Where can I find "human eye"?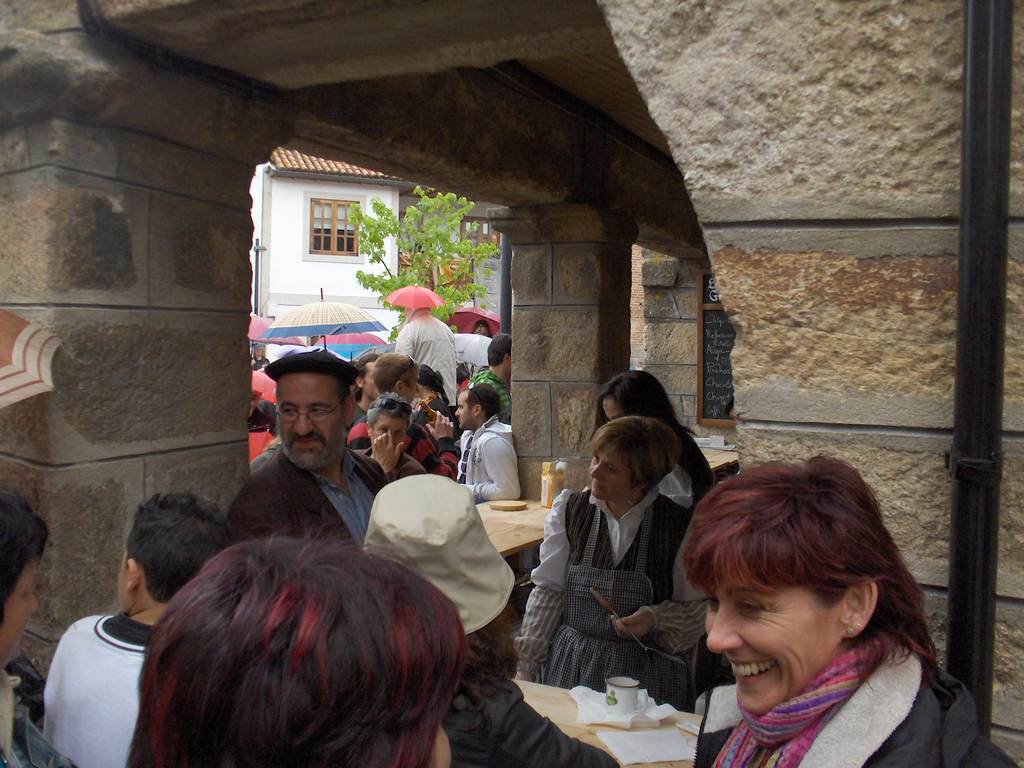
You can find it at 607:466:619:477.
